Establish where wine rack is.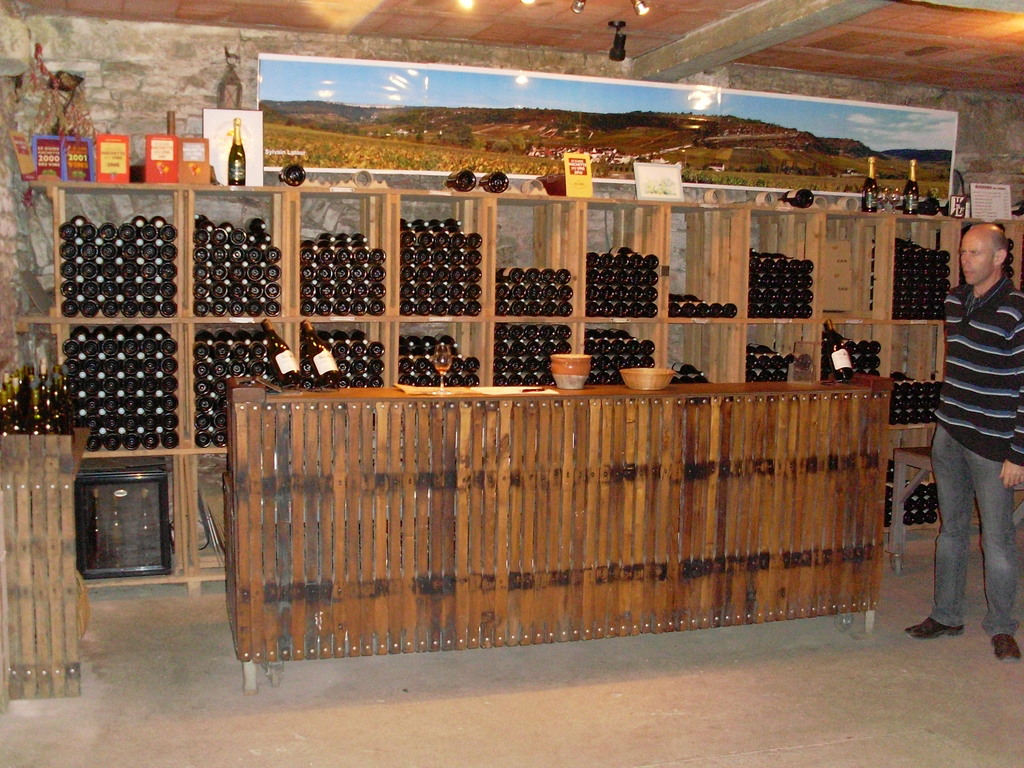
Established at (746,323,820,384).
